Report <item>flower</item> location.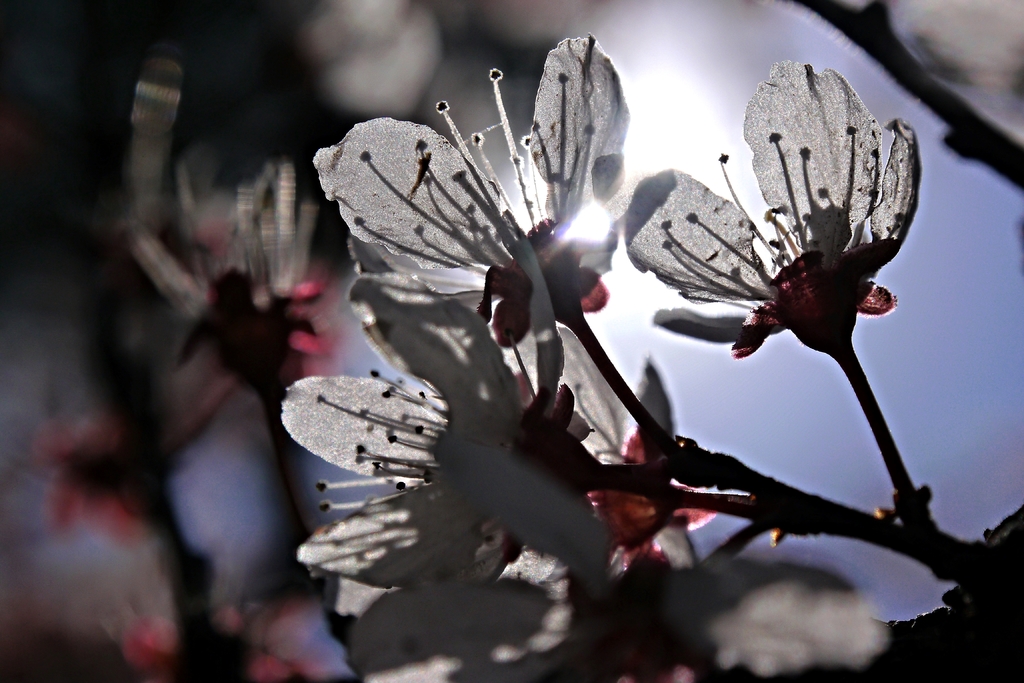
Report: x1=126, y1=619, x2=328, y2=682.
